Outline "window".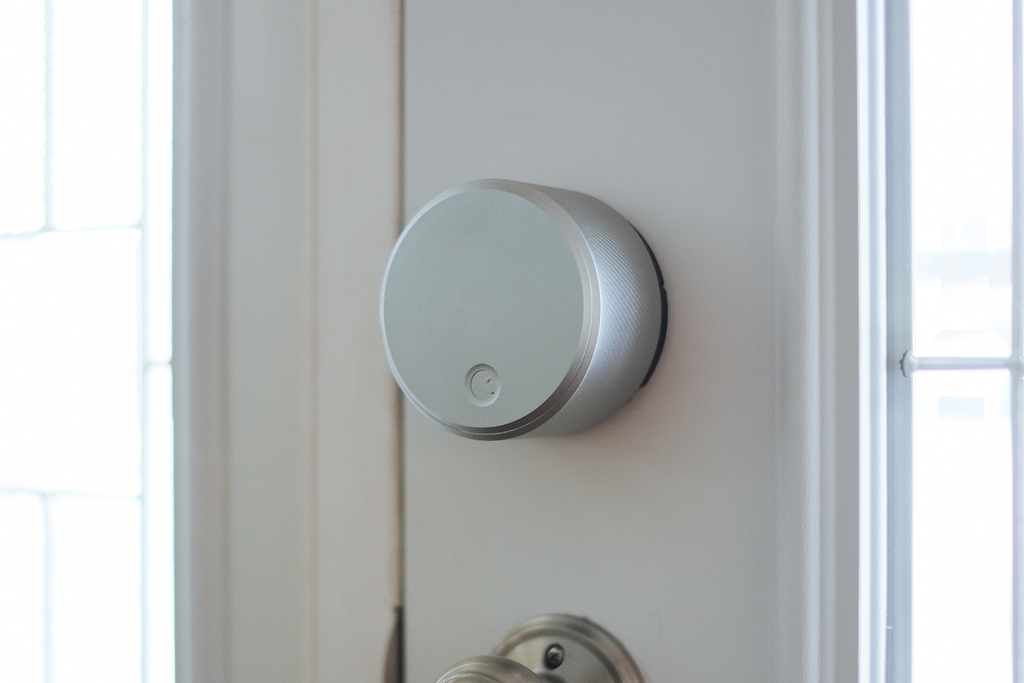
Outline: left=42, top=8, right=214, bottom=627.
